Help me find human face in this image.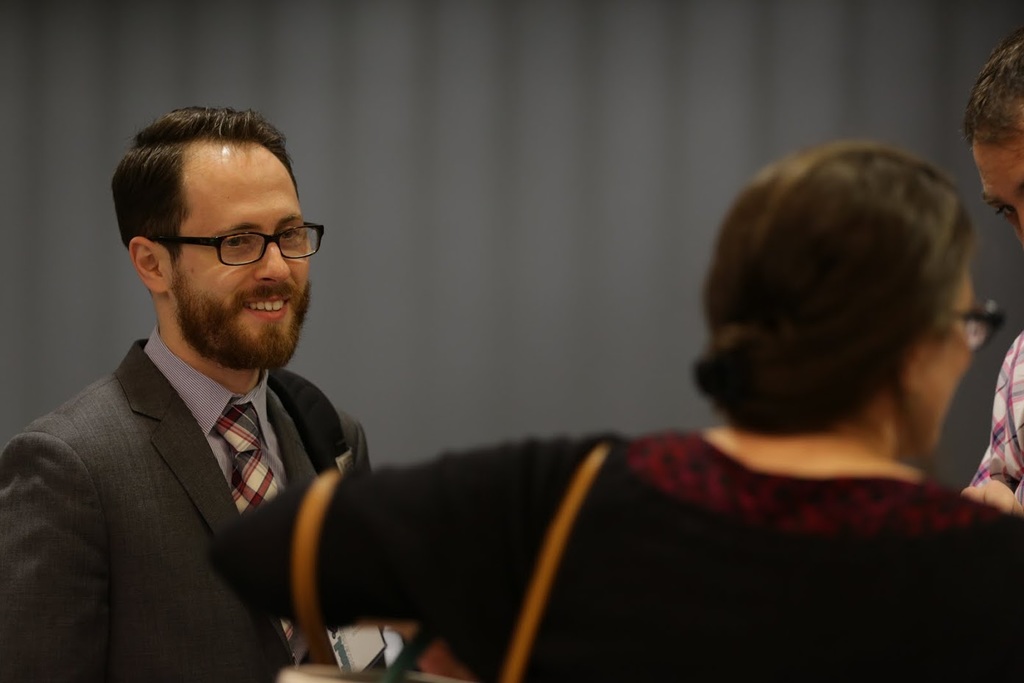
Found it: 975:146:1023:237.
